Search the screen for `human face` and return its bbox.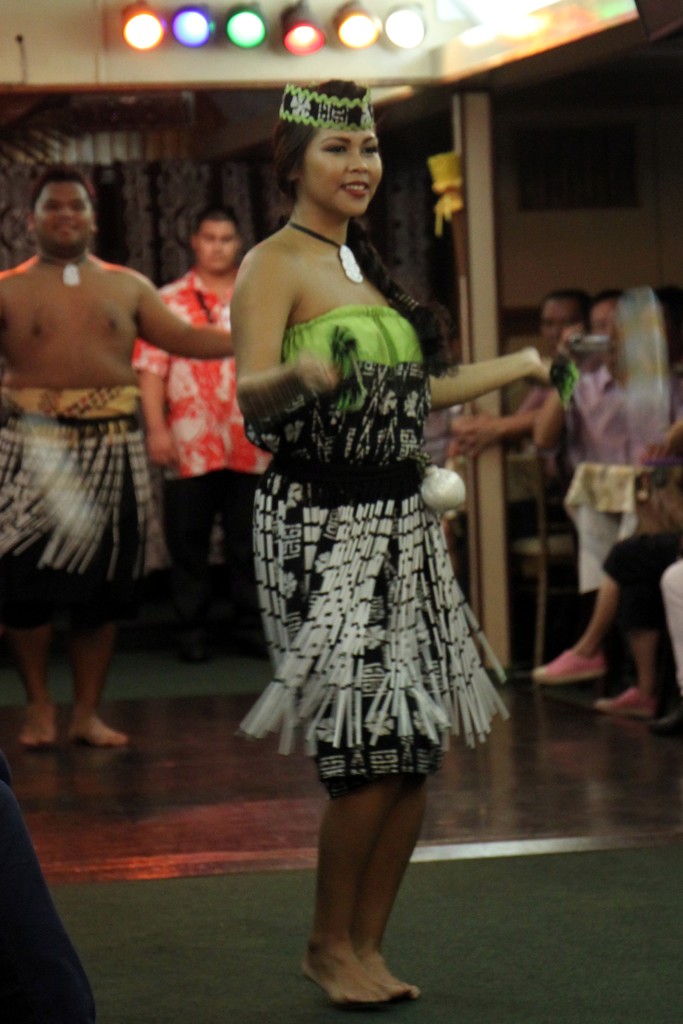
Found: 31:188:90:253.
